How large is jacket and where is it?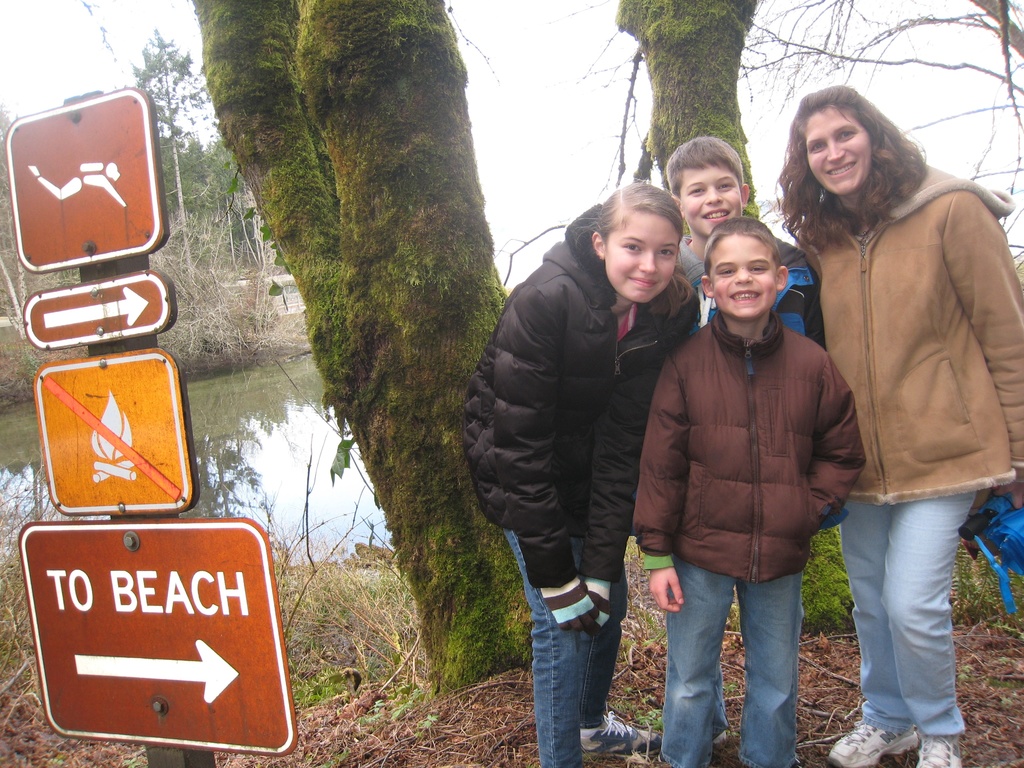
Bounding box: l=452, t=214, r=690, b=589.
